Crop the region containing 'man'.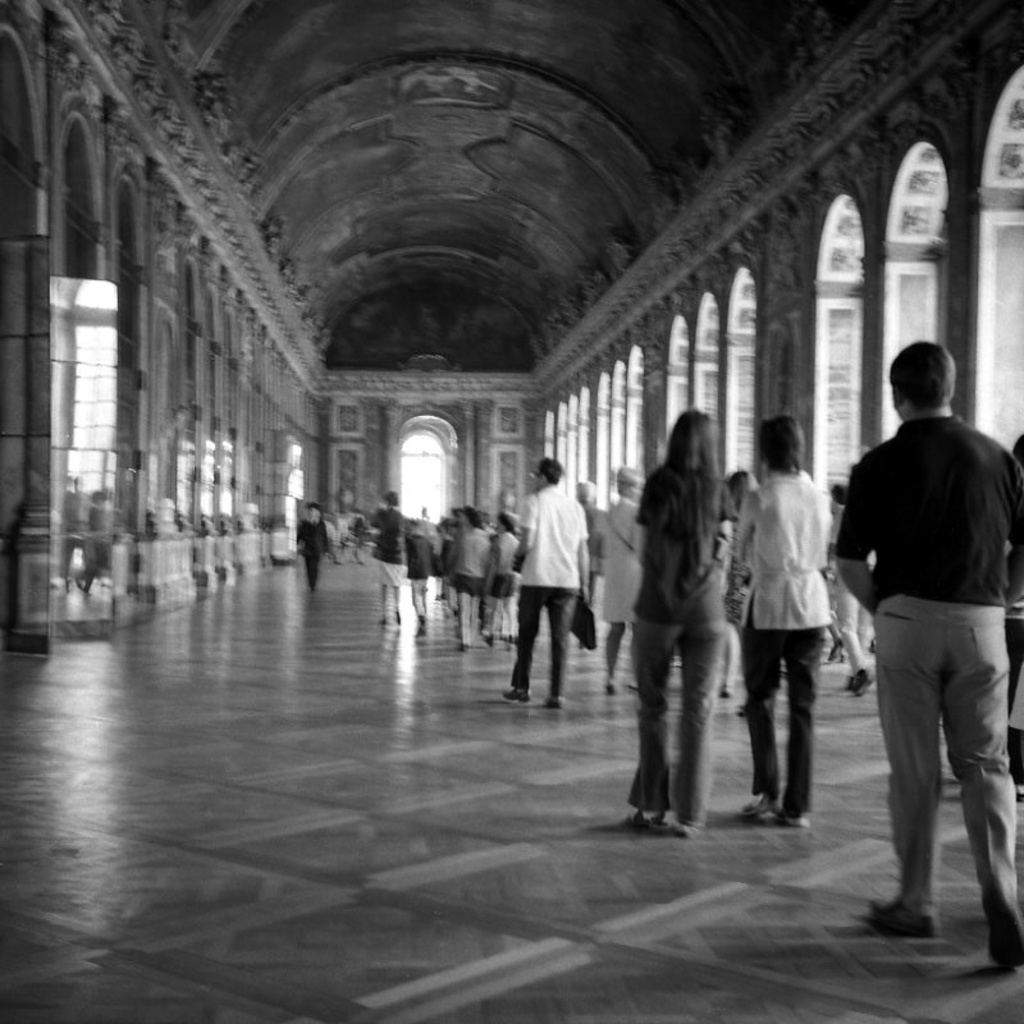
Crop region: (815,472,878,684).
